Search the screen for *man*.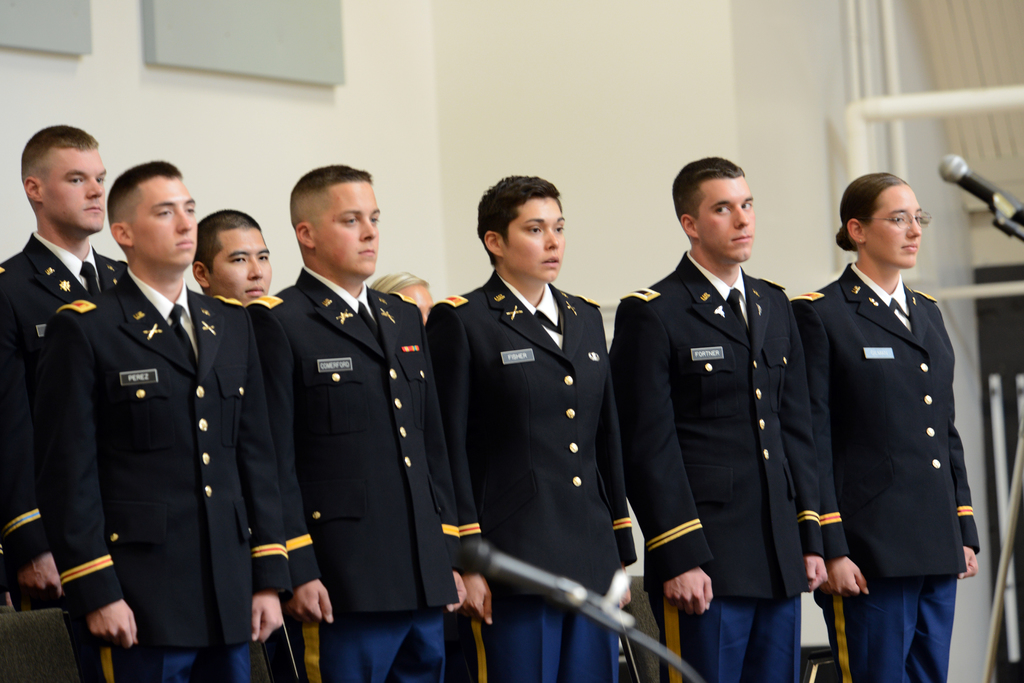
Found at 239,161,461,682.
